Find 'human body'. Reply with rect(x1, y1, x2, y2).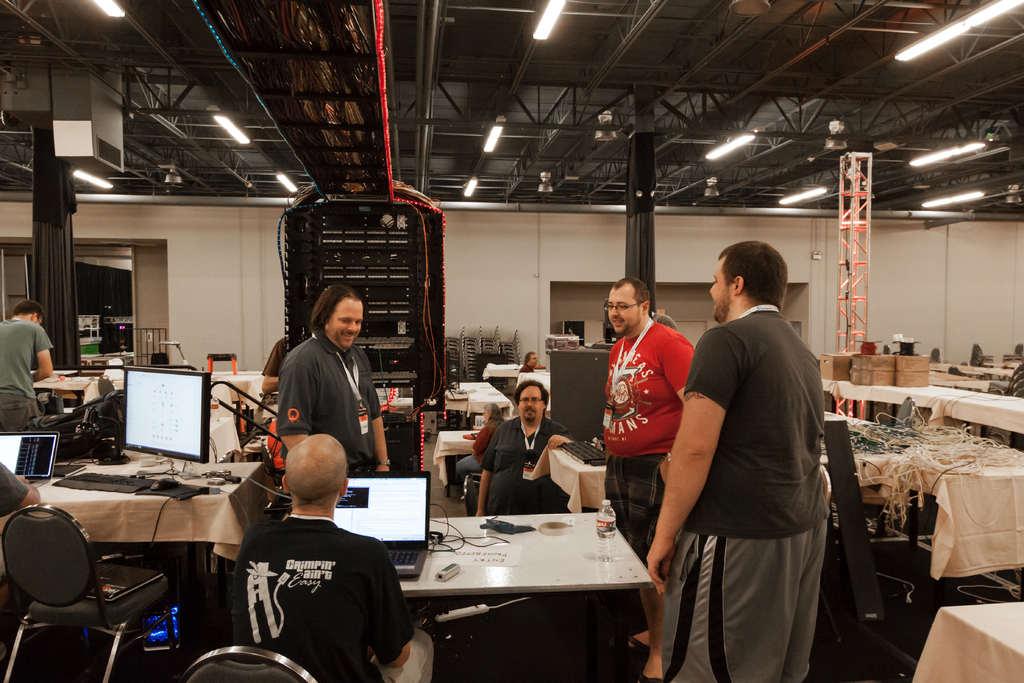
rect(657, 306, 831, 682).
